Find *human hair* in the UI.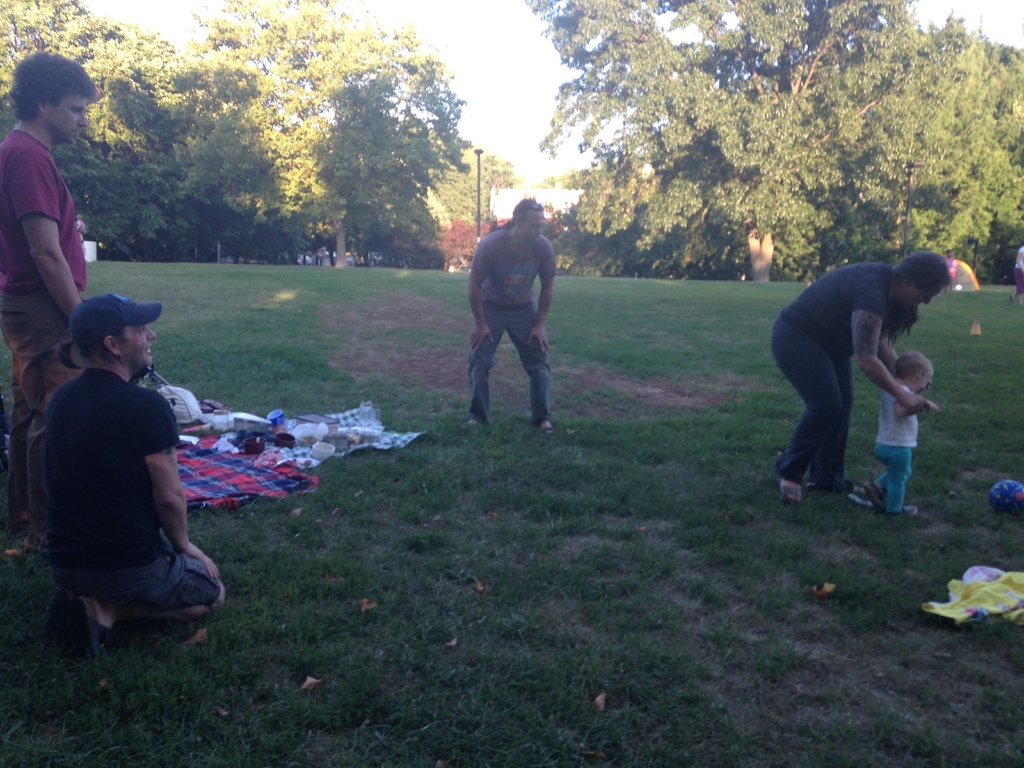
UI element at x1=882, y1=254, x2=952, y2=342.
